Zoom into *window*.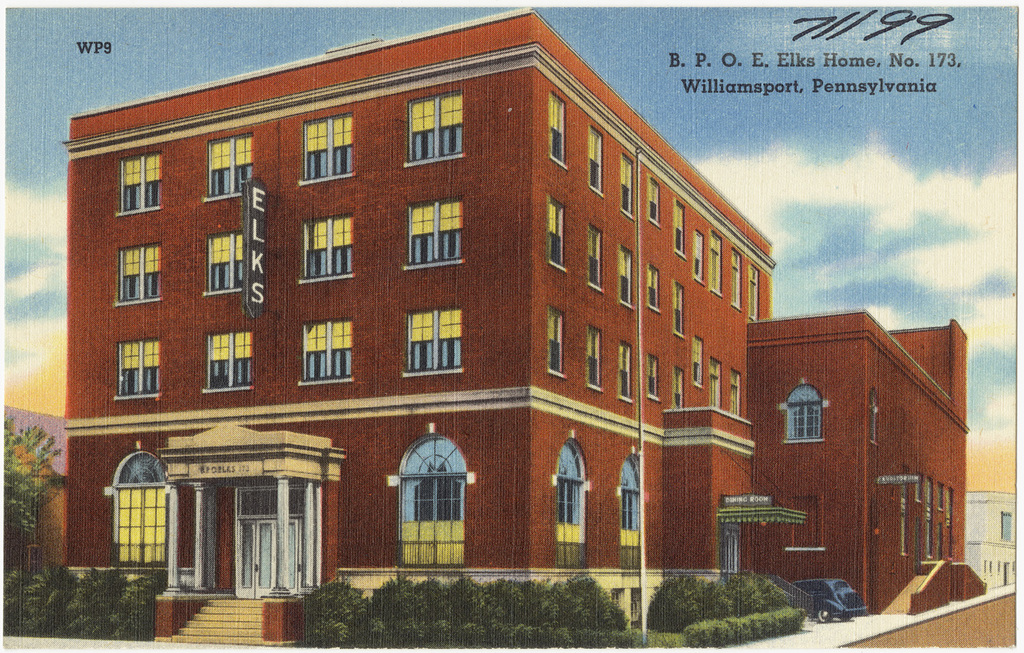
Zoom target: 550/91/567/171.
